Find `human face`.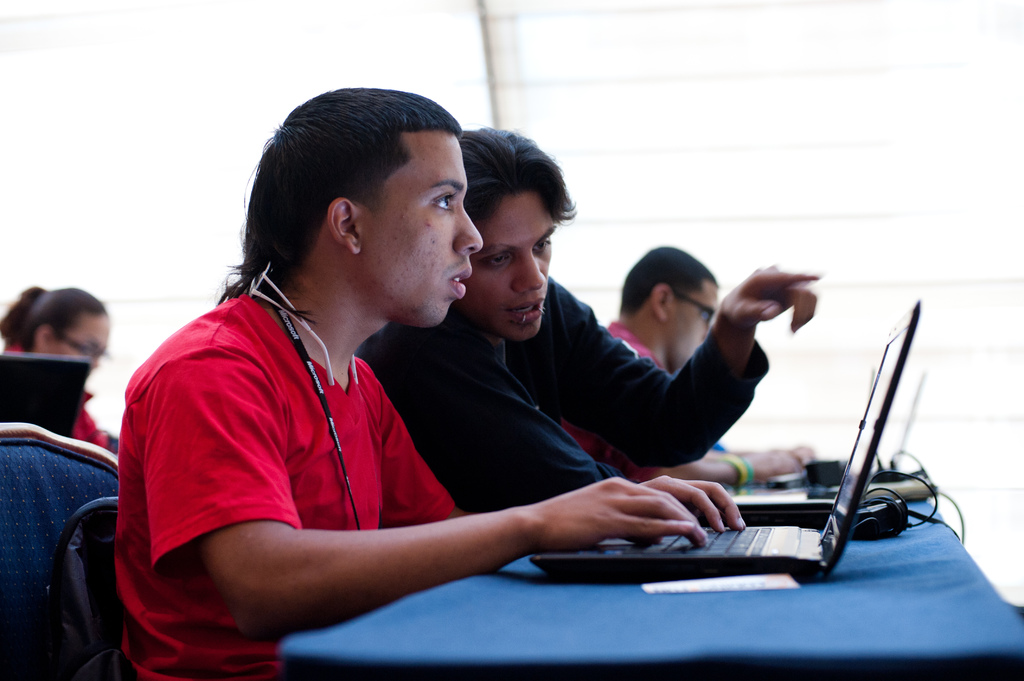
region(54, 317, 108, 376).
